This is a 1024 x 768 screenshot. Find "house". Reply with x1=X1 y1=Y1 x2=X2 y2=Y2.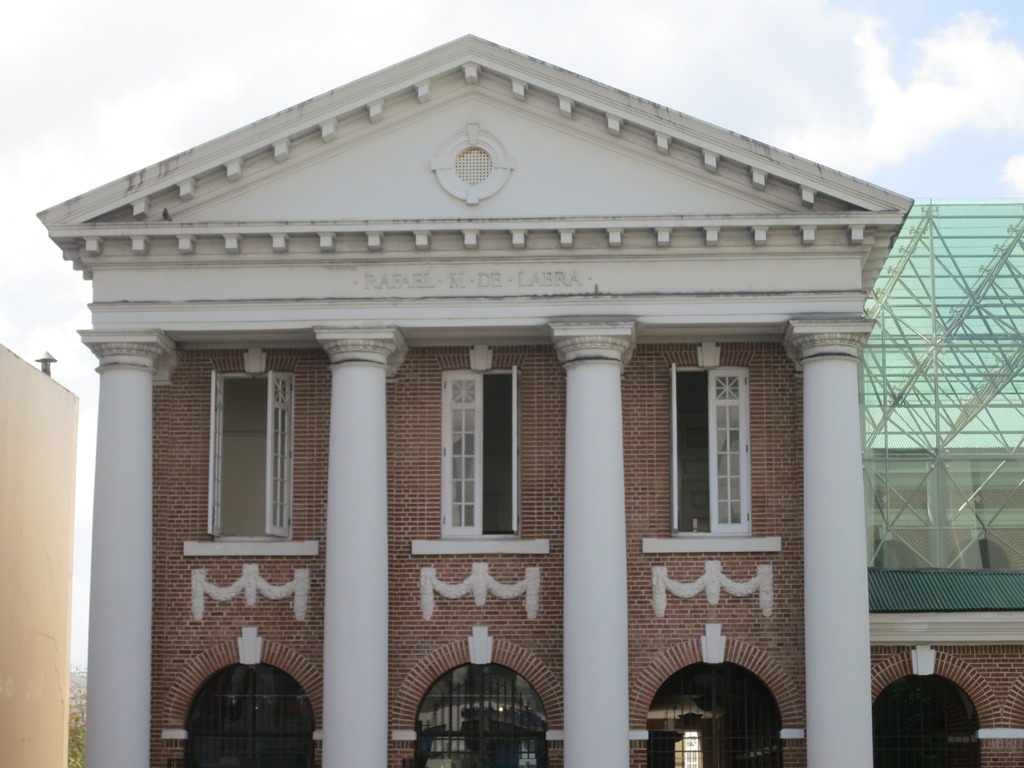
x1=50 y1=32 x2=927 y2=767.
